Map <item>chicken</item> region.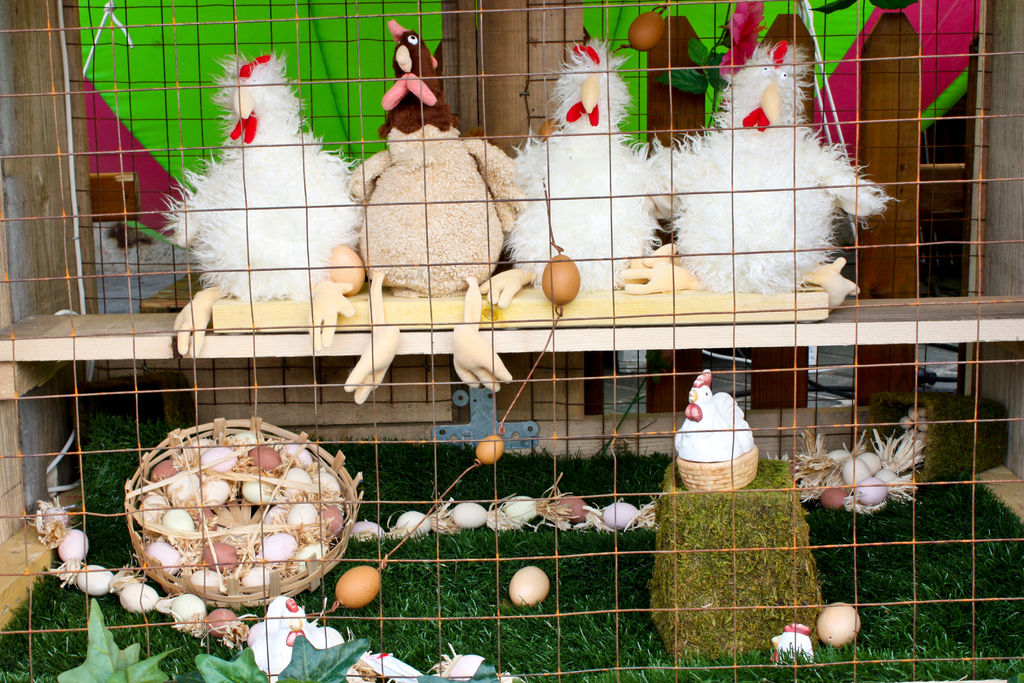
Mapped to pyautogui.locateOnScreen(237, 588, 367, 682).
